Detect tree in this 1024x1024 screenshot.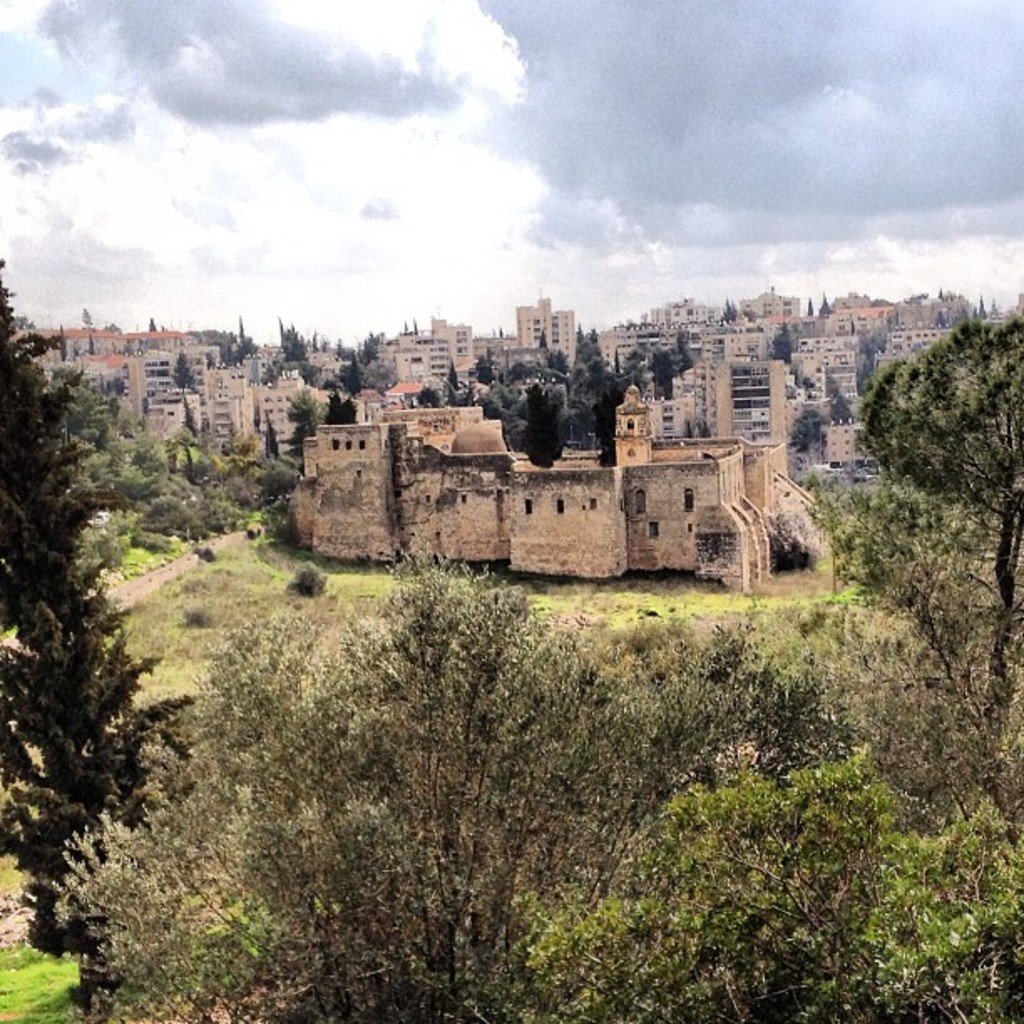
Detection: bbox=[366, 330, 381, 363].
